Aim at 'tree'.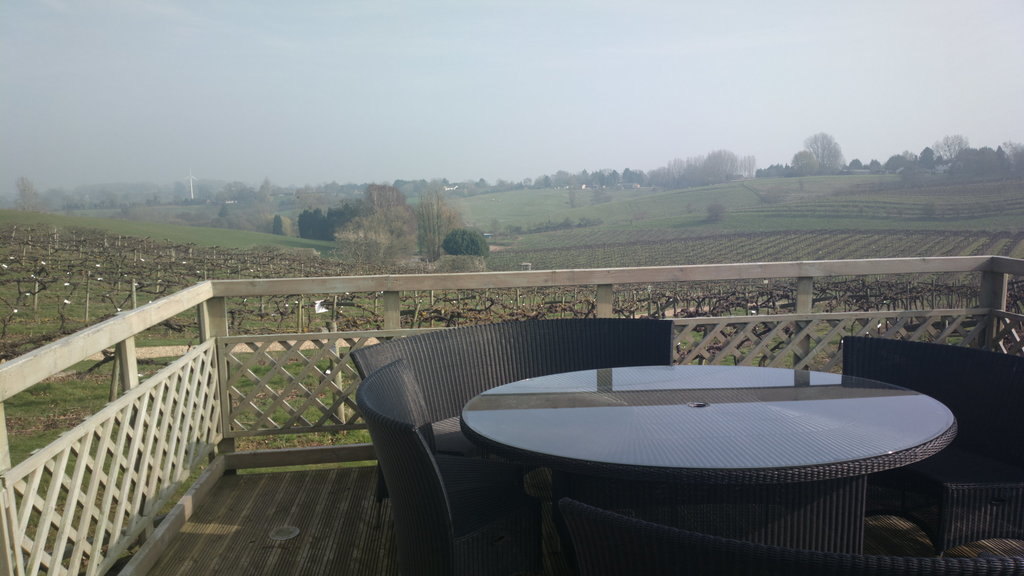
Aimed at bbox=(9, 176, 38, 215).
